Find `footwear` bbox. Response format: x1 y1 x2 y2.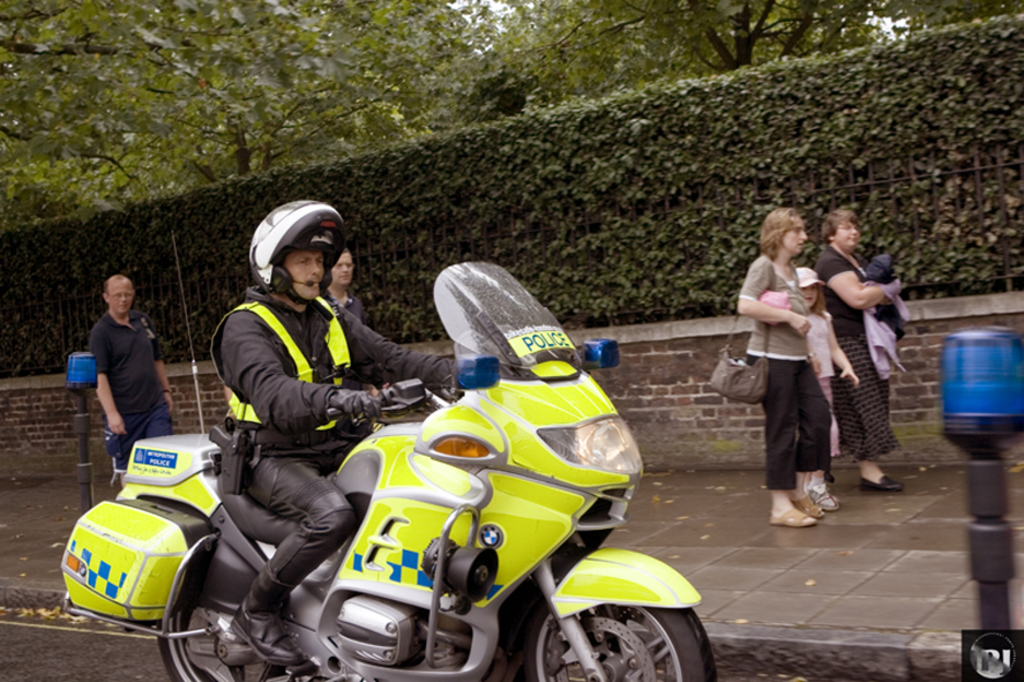
864 467 900 492.
